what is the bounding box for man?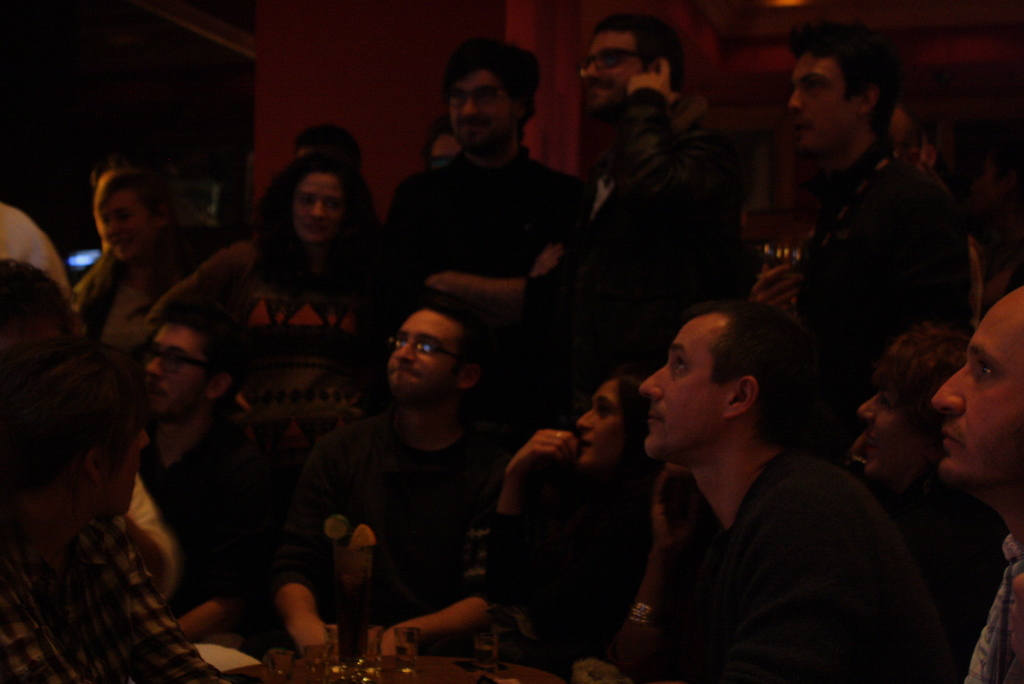
<bbox>530, 12, 758, 428</bbox>.
